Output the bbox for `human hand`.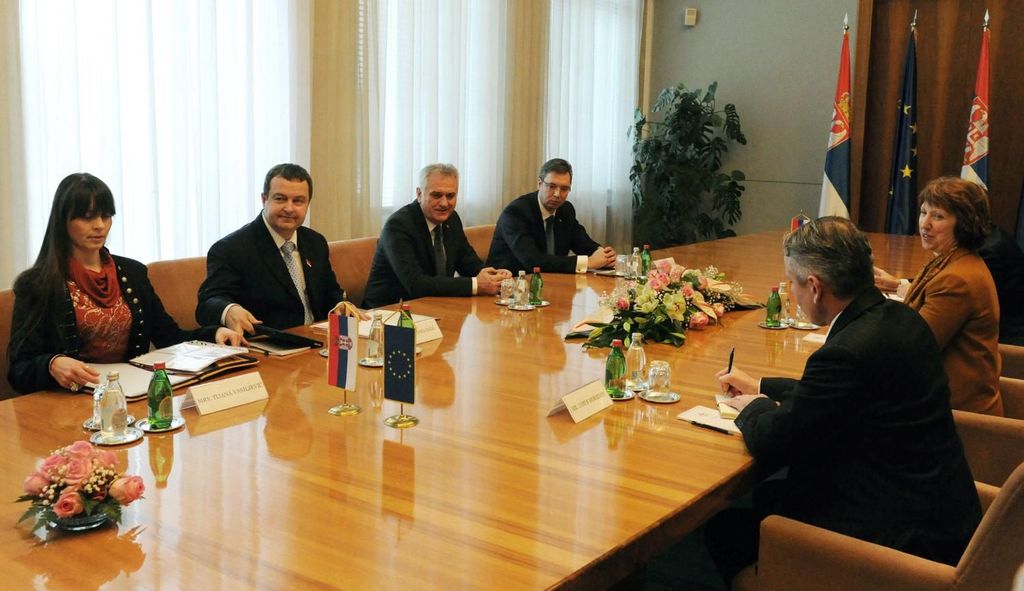
(222,302,266,338).
